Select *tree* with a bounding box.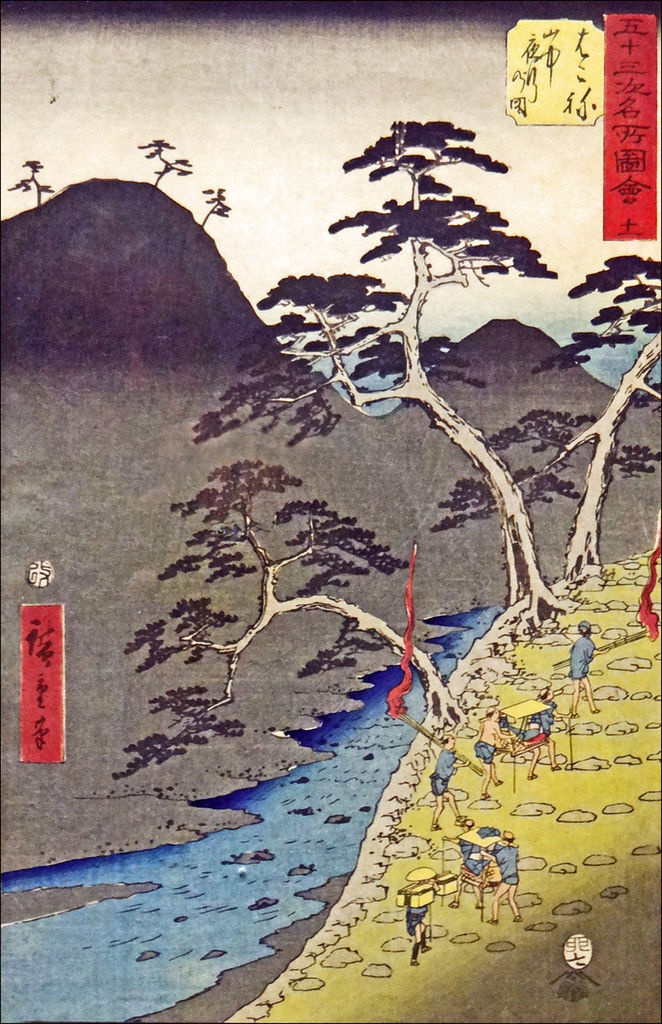
[x1=136, y1=134, x2=191, y2=183].
